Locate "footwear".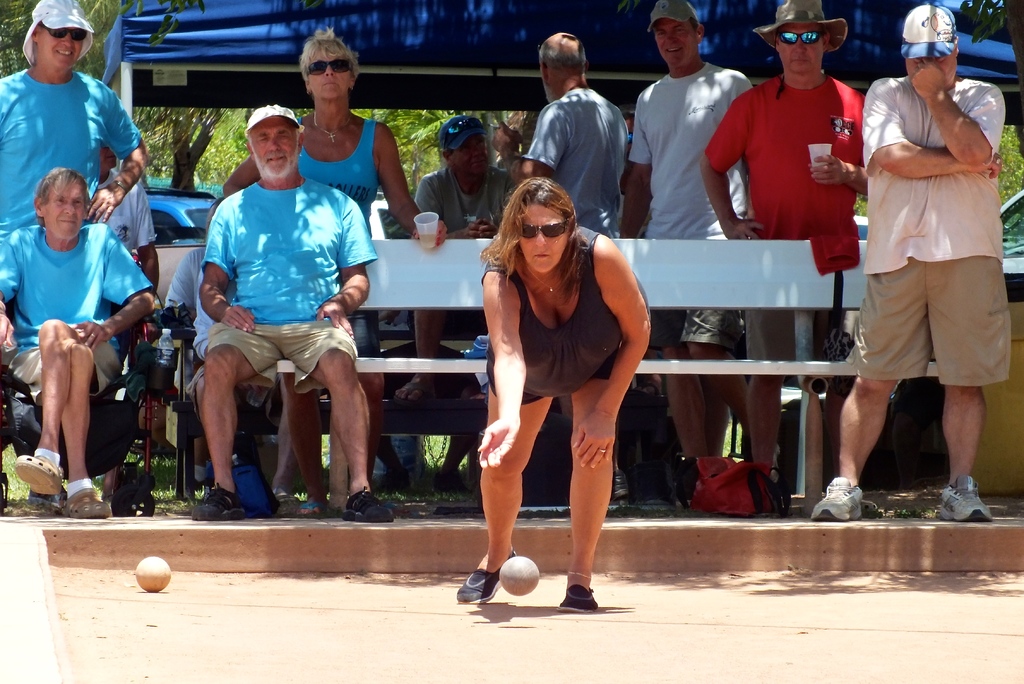
Bounding box: 340 486 394 523.
